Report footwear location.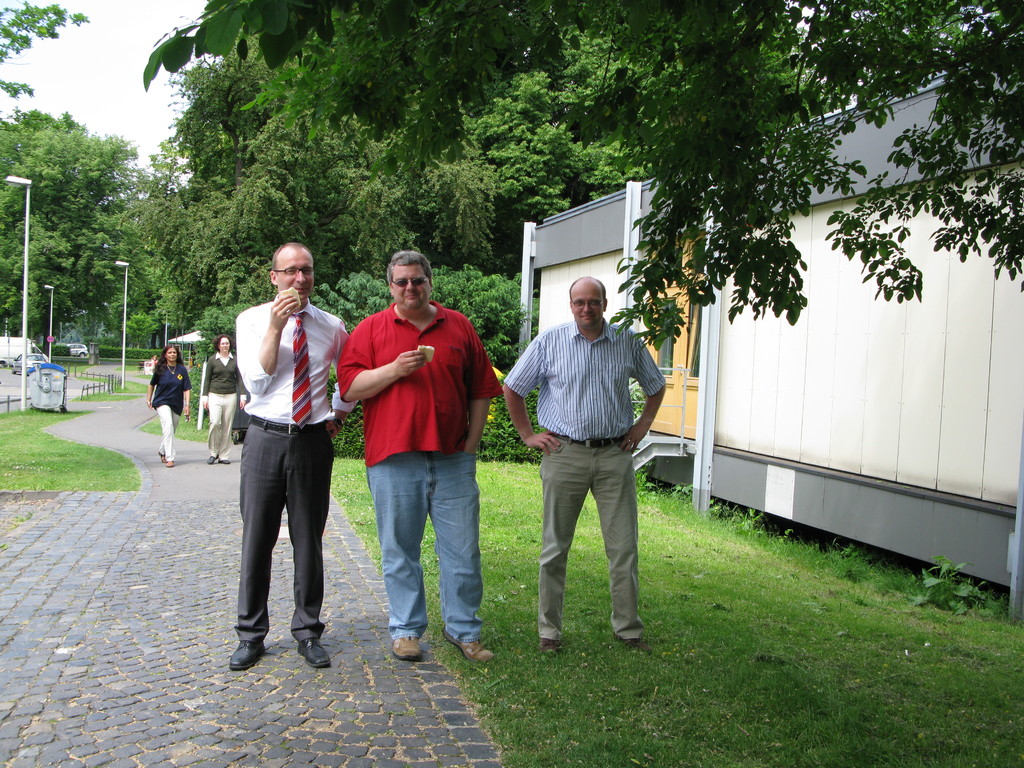
Report: (392, 633, 422, 664).
